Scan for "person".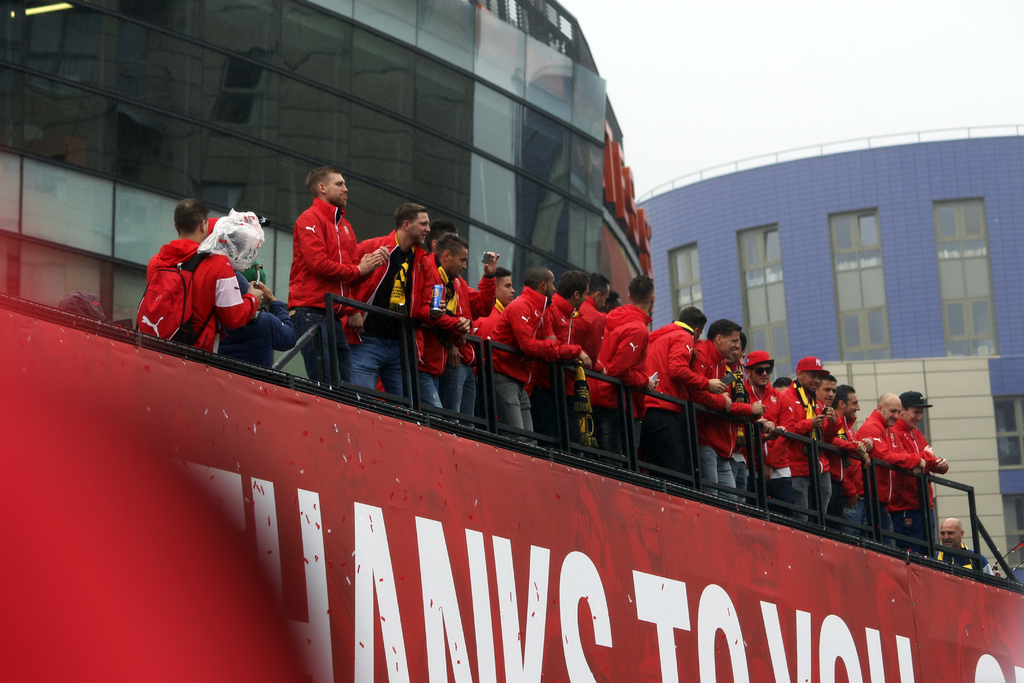
Scan result: {"left": 481, "top": 265, "right": 559, "bottom": 449}.
